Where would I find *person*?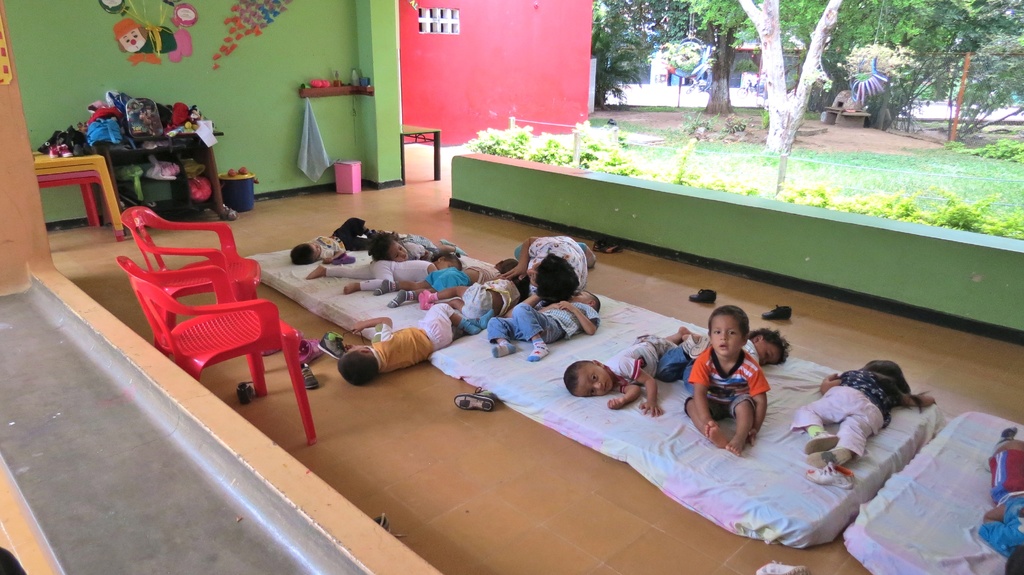
At 494, 283, 585, 361.
